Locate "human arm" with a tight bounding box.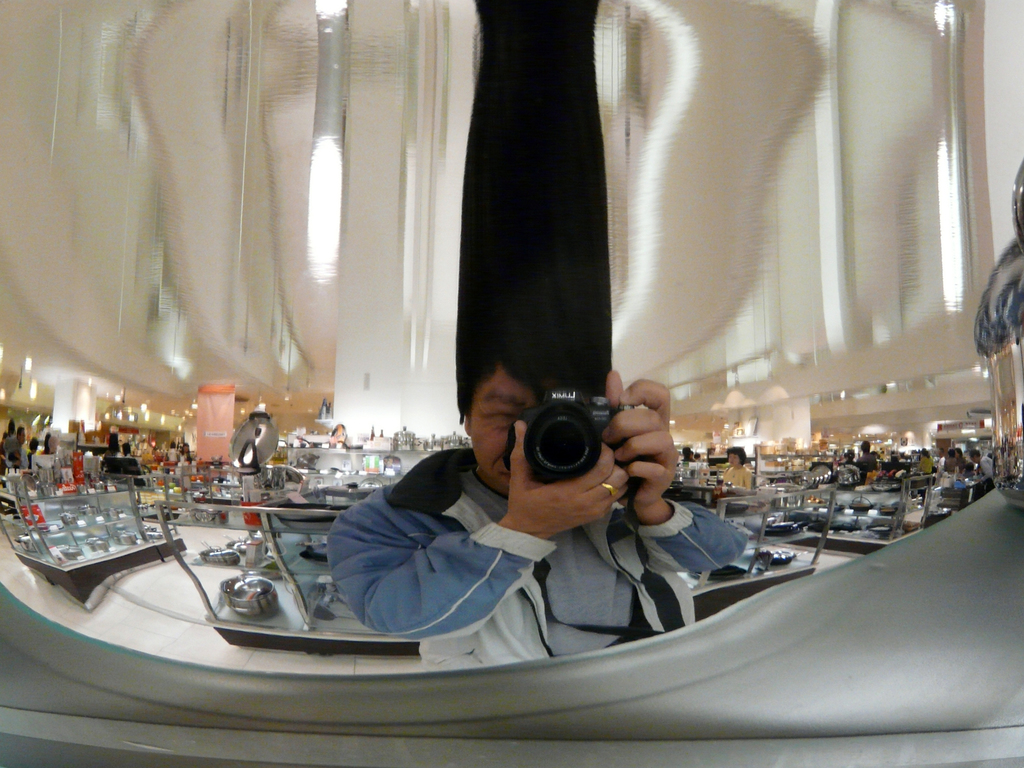
324,420,632,643.
